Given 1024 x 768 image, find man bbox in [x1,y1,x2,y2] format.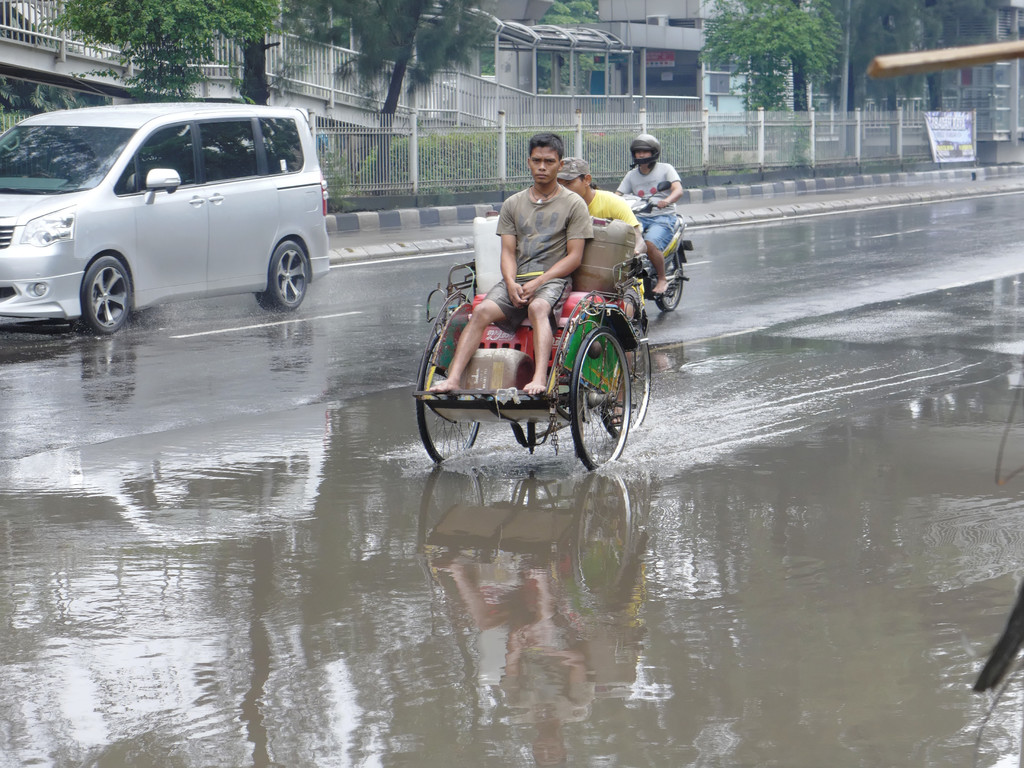
[613,131,682,294].
